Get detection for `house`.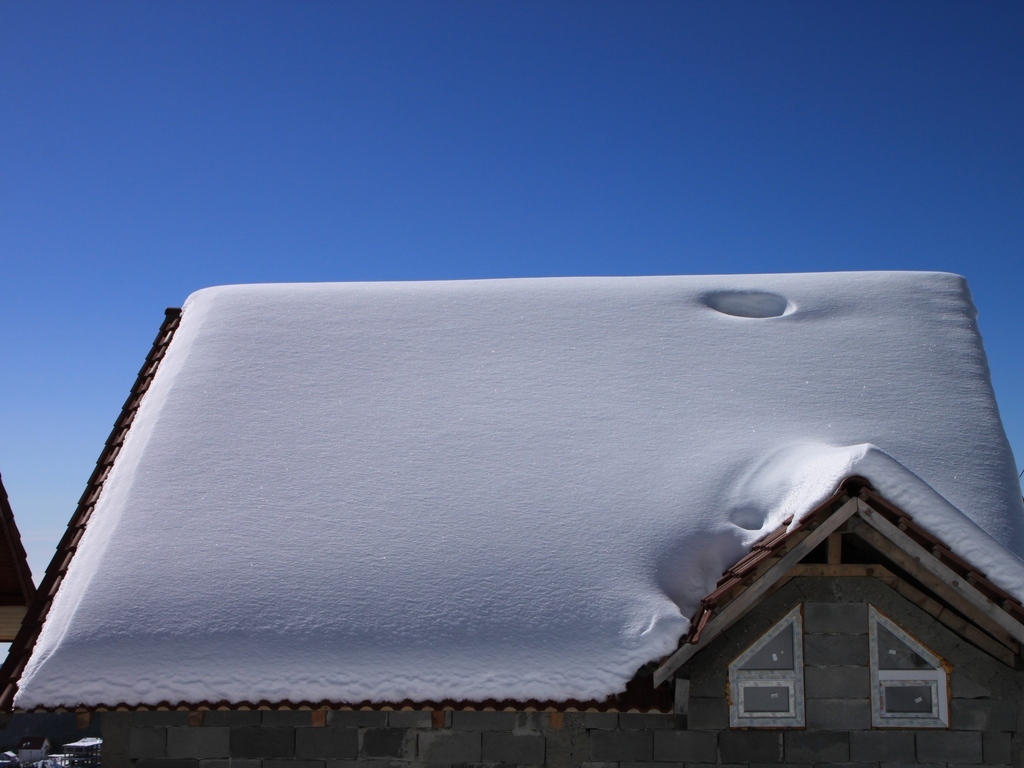
Detection: l=0, t=284, r=1023, b=767.
